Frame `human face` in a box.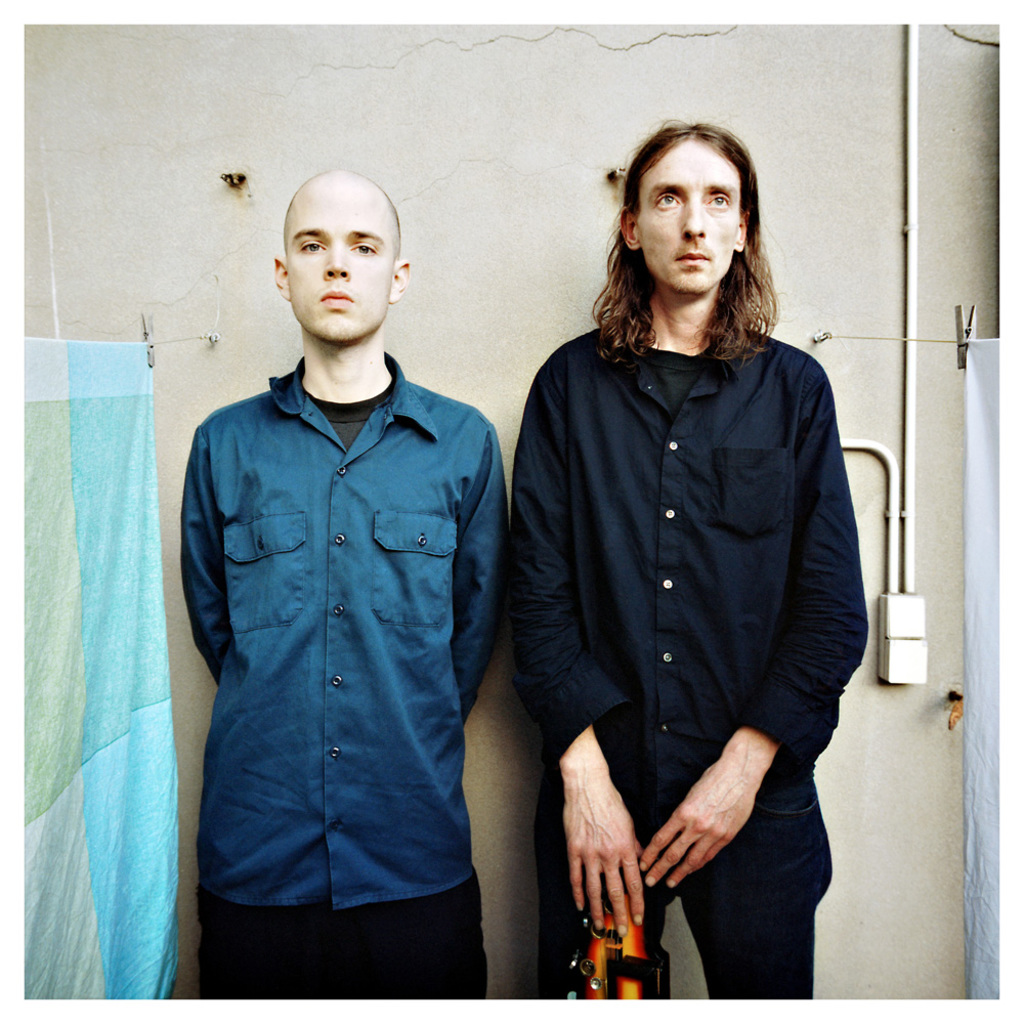
x1=635, y1=144, x2=739, y2=291.
